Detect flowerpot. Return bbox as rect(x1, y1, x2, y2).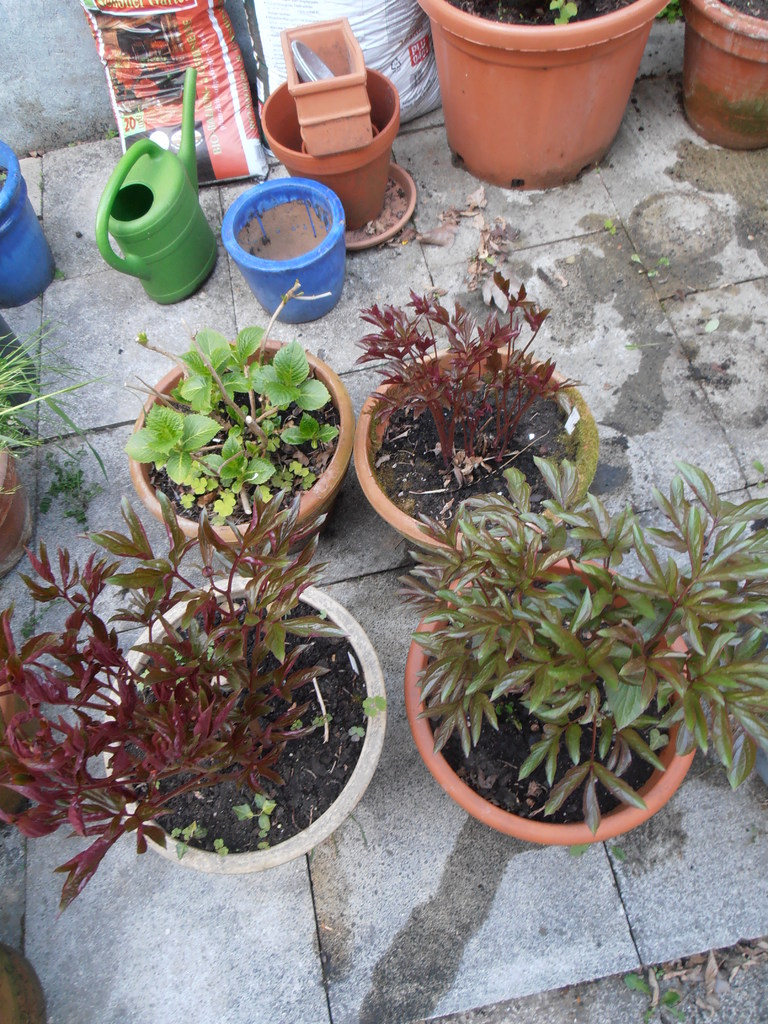
rect(394, 554, 716, 842).
